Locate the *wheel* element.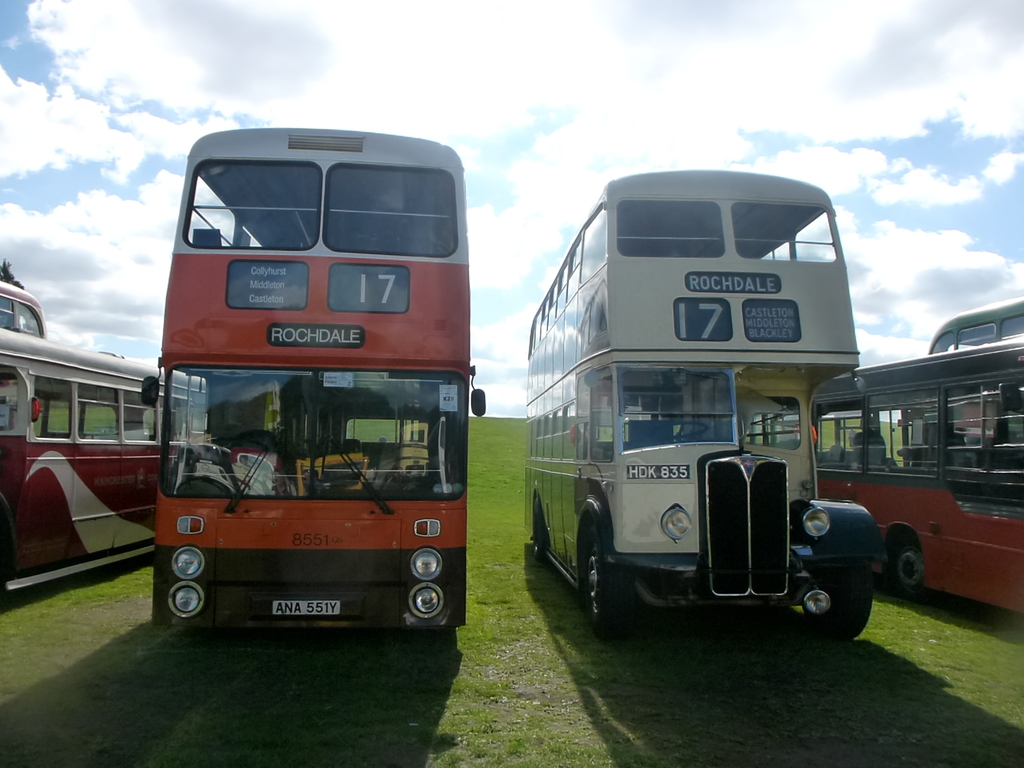
Element bbox: rect(806, 563, 873, 653).
